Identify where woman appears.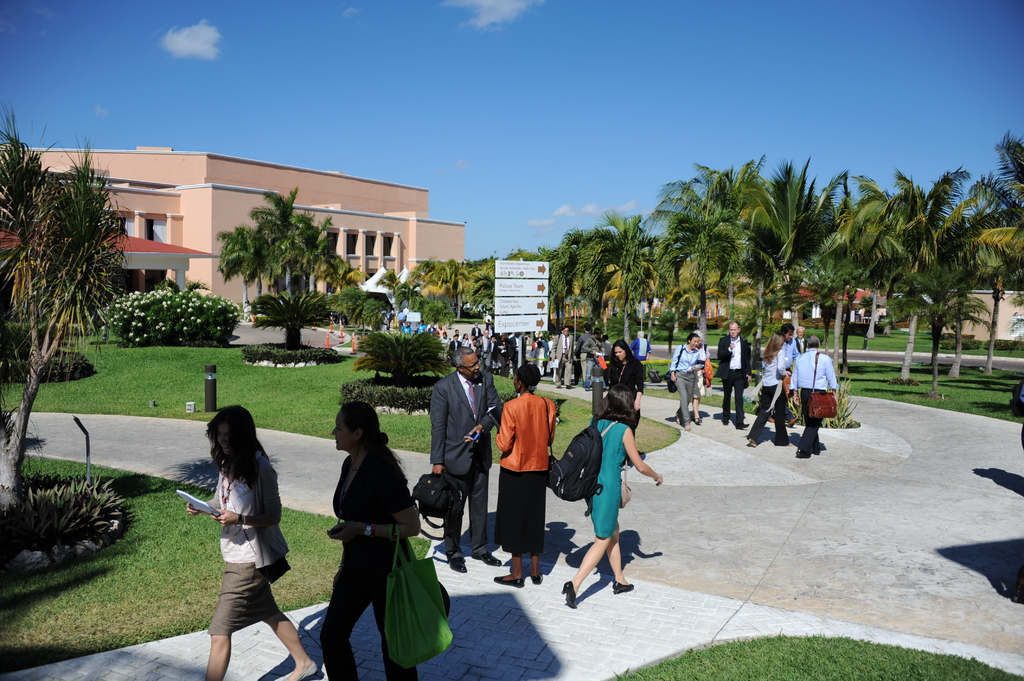
Appears at locate(307, 401, 463, 679).
